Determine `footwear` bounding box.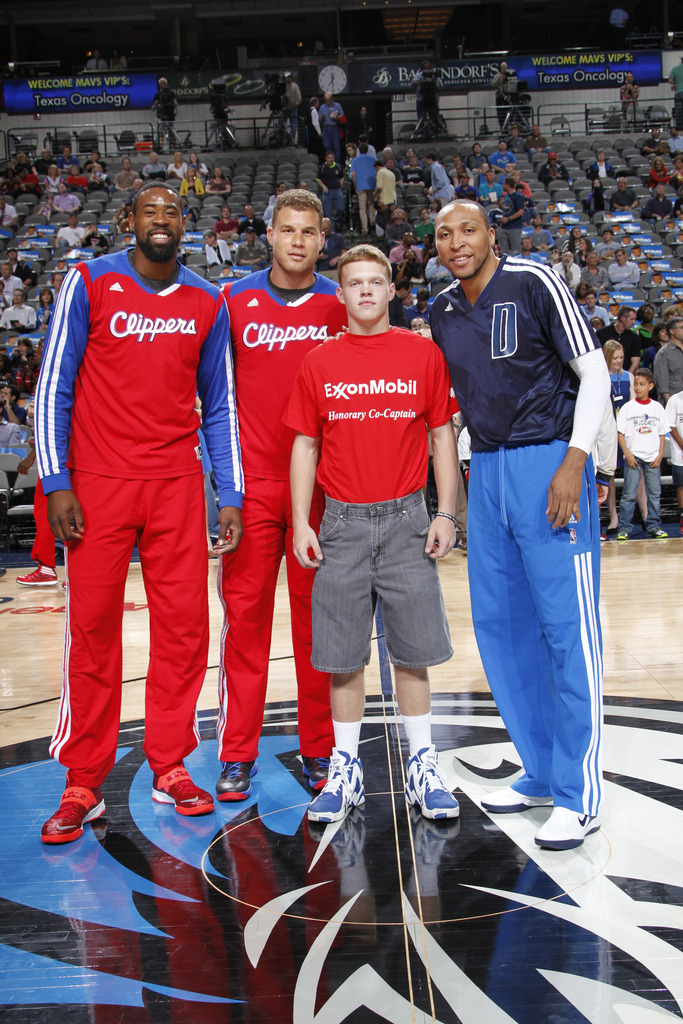
Determined: <bbox>477, 786, 553, 810</bbox>.
